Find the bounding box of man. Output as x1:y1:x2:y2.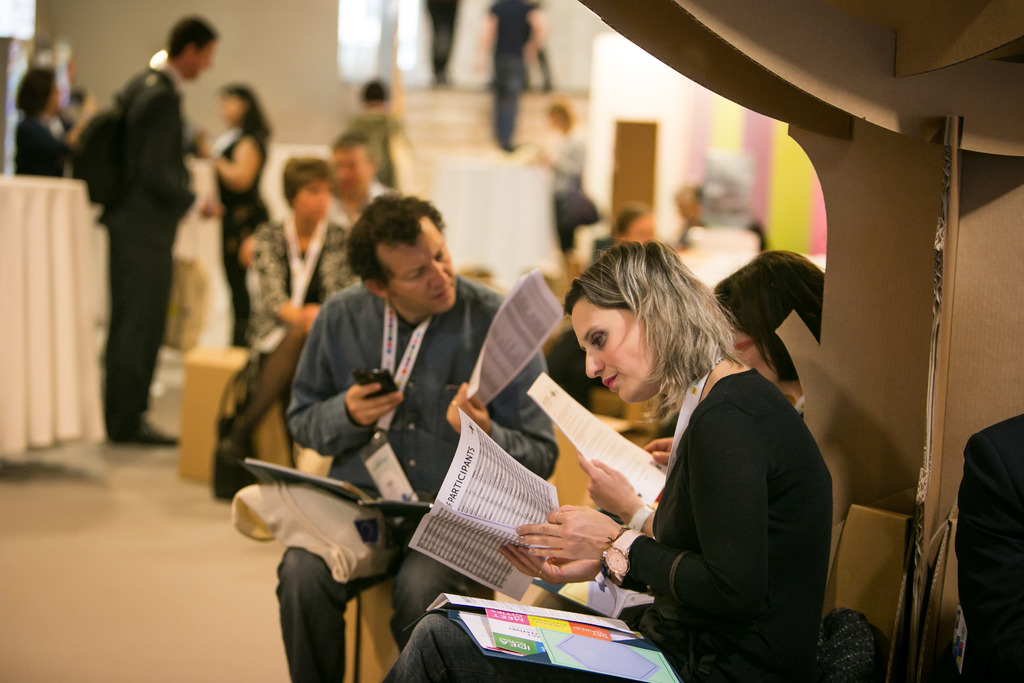
237:142:404:268.
